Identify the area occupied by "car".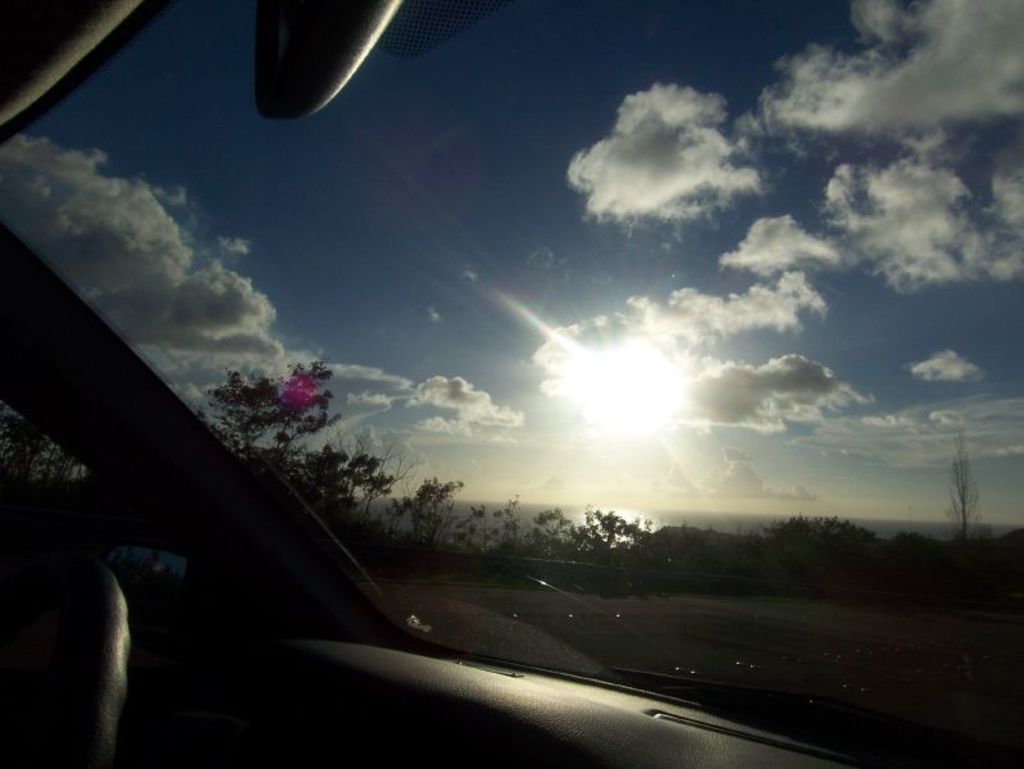
Area: box(0, 0, 1023, 768).
